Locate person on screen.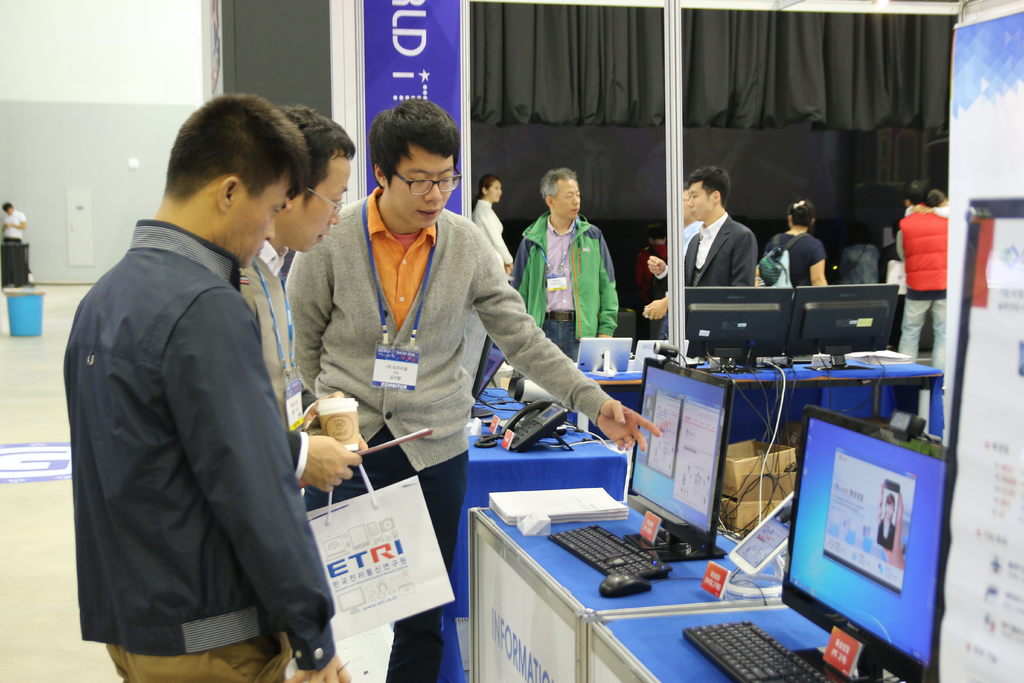
On screen at 234 104 360 439.
